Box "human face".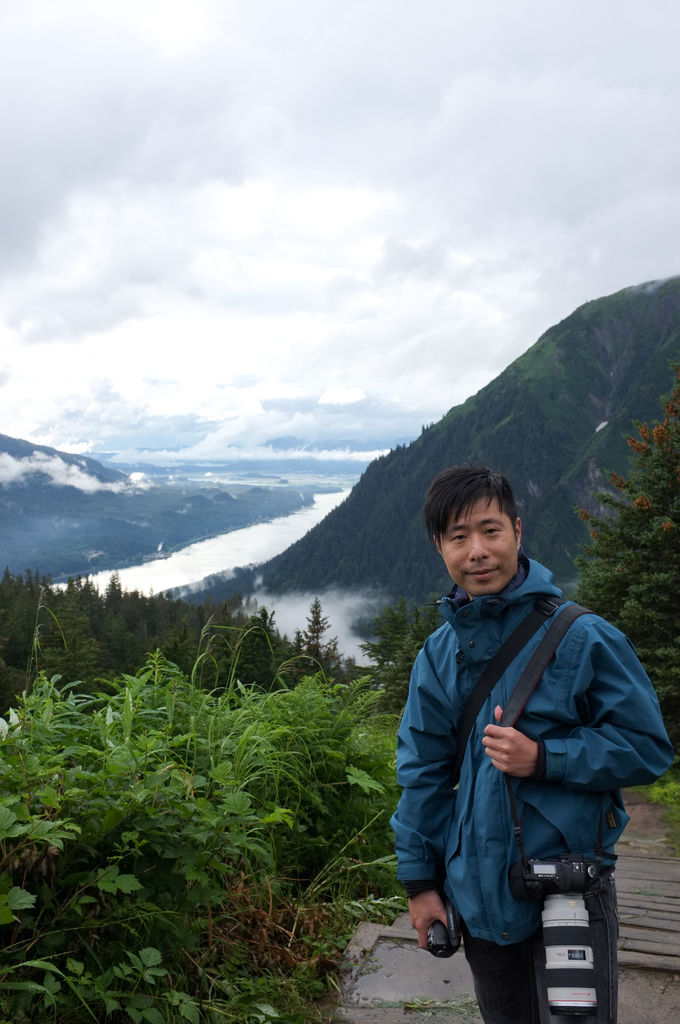
bbox=(438, 495, 522, 596).
